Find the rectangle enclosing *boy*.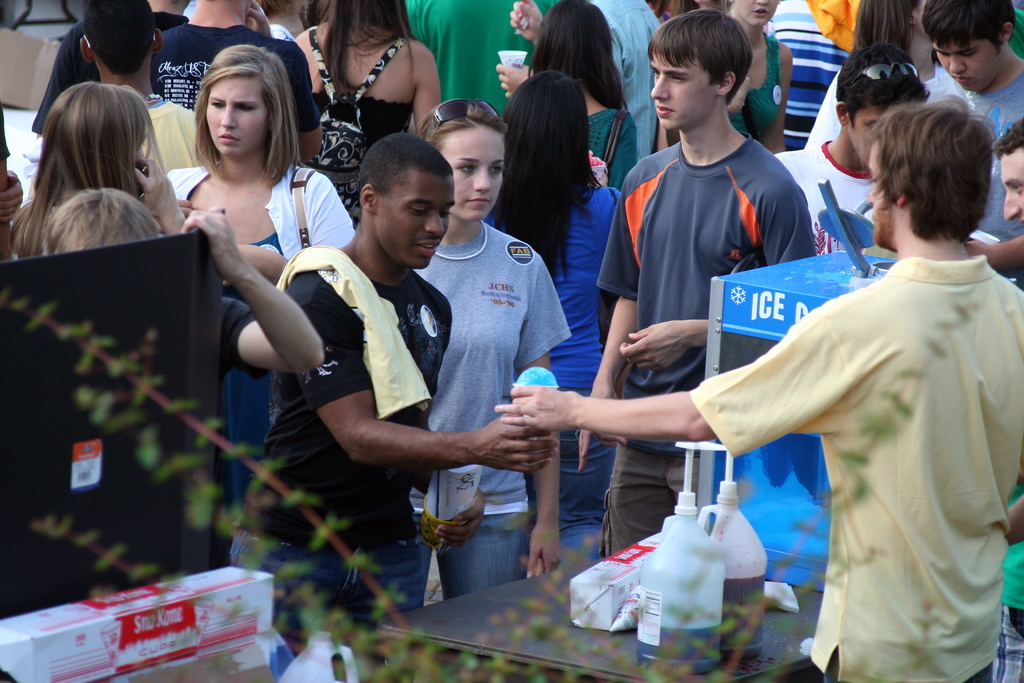
detection(576, 4, 829, 557).
